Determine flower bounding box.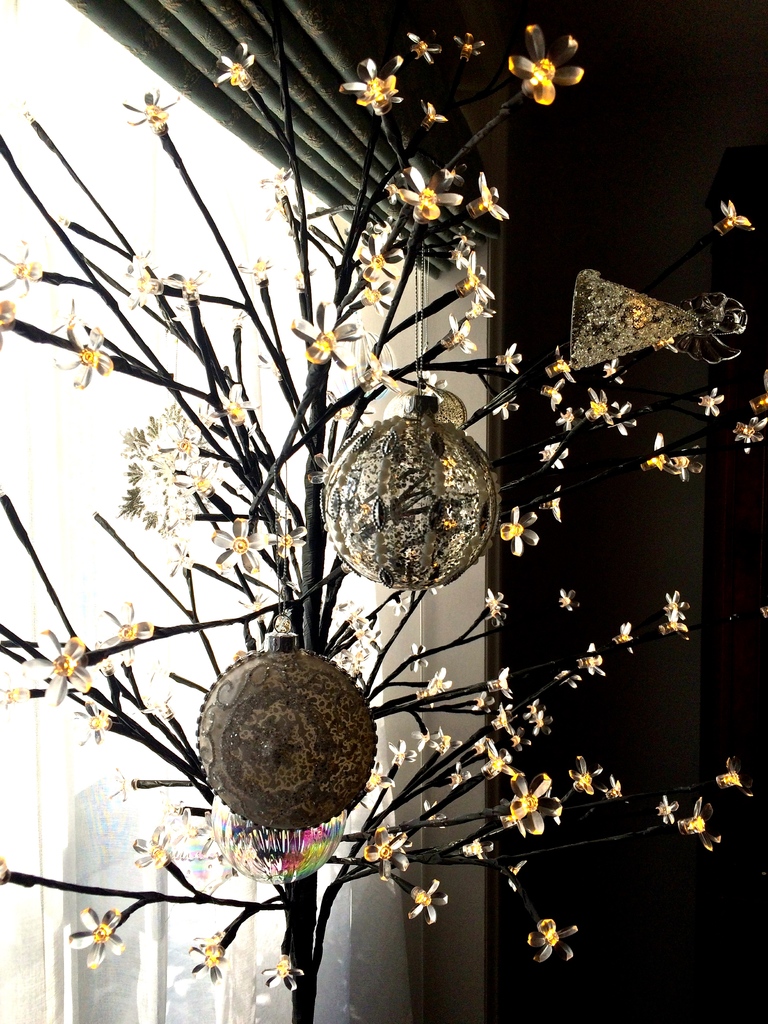
Determined: x1=456, y1=250, x2=496, y2=300.
